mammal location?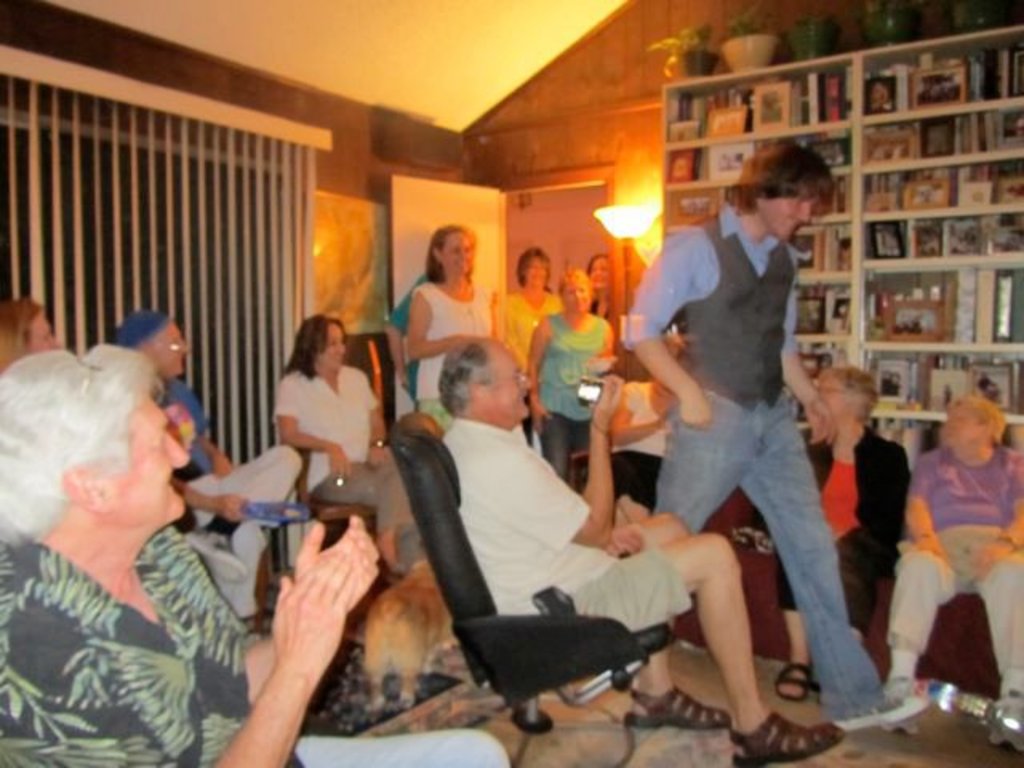
[x1=411, y1=219, x2=491, y2=434]
